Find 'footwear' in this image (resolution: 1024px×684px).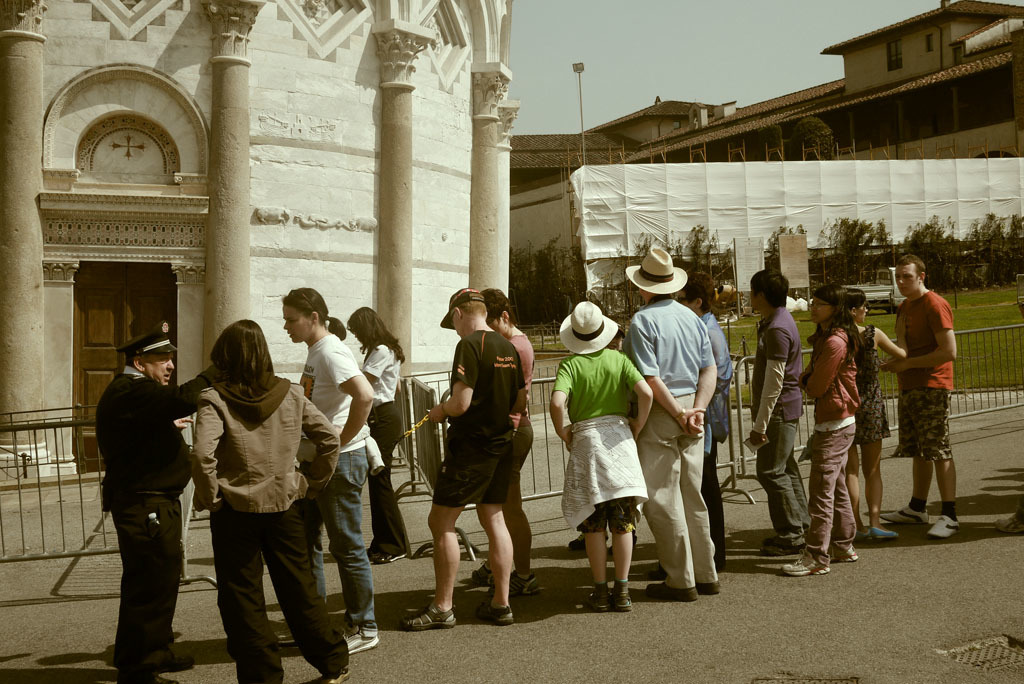
x1=645 y1=584 x2=699 y2=601.
